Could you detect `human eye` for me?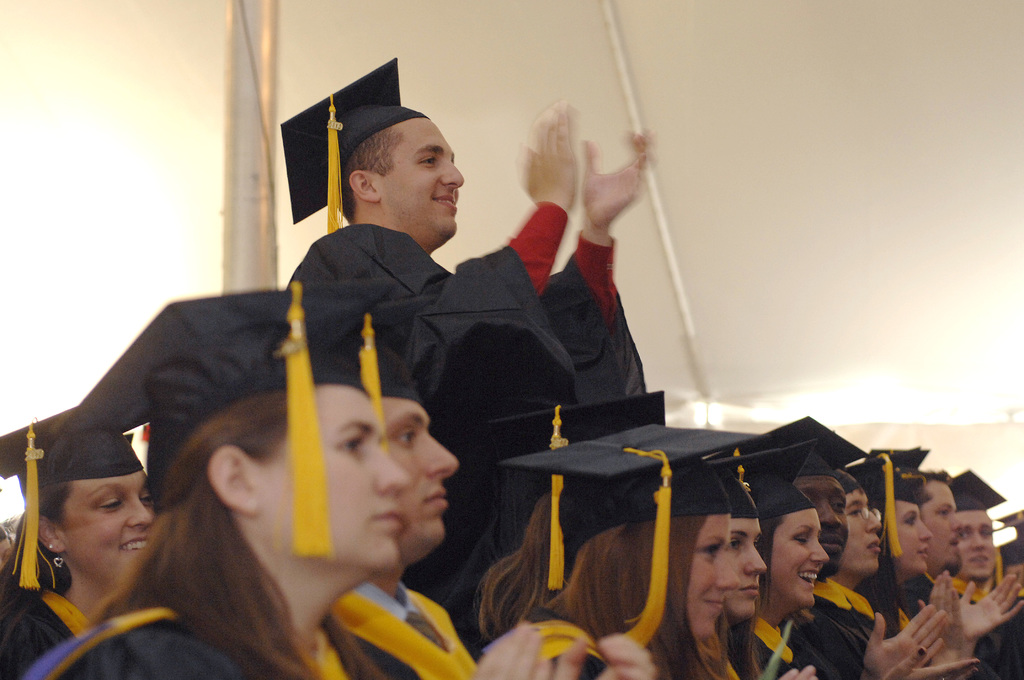
Detection result: (x1=847, y1=503, x2=860, y2=518).
